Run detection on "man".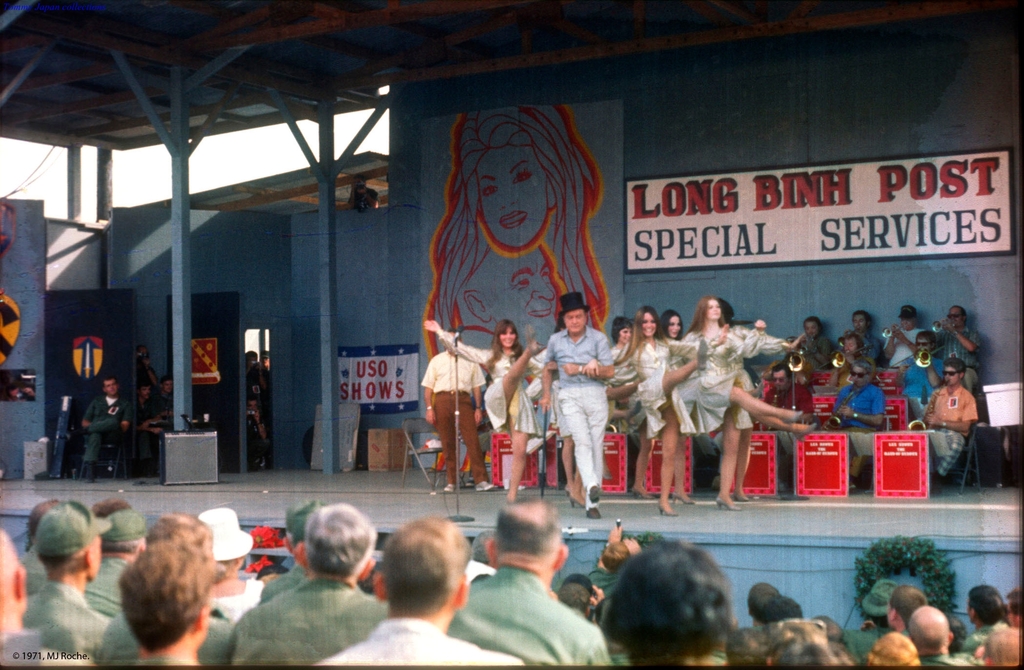
Result: (x1=731, y1=584, x2=778, y2=632).
